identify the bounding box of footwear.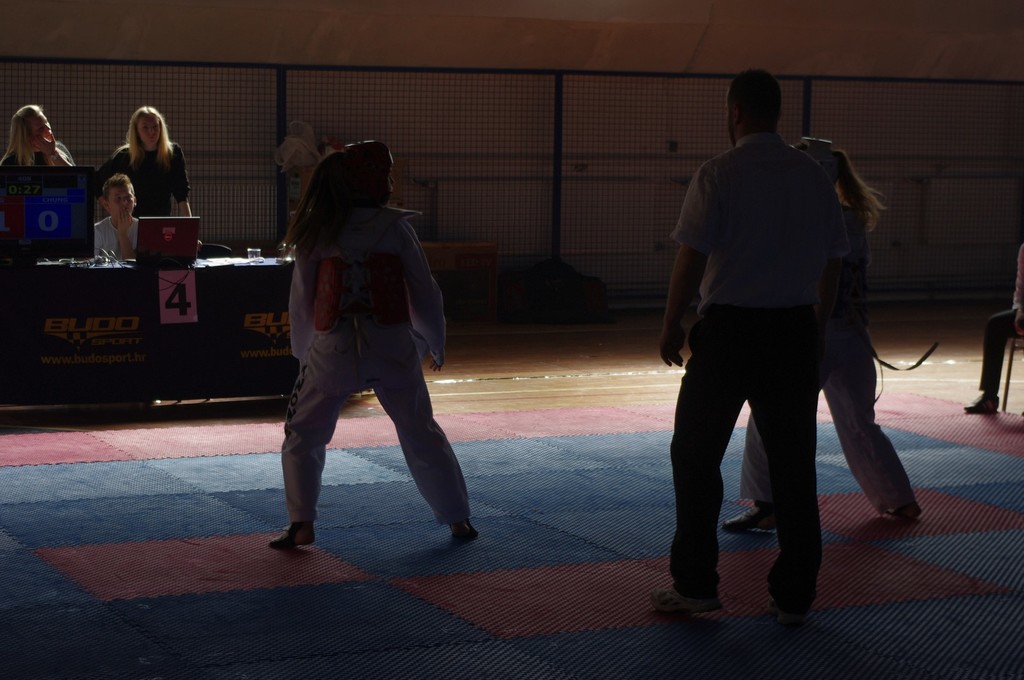
x1=720 y1=504 x2=778 y2=534.
